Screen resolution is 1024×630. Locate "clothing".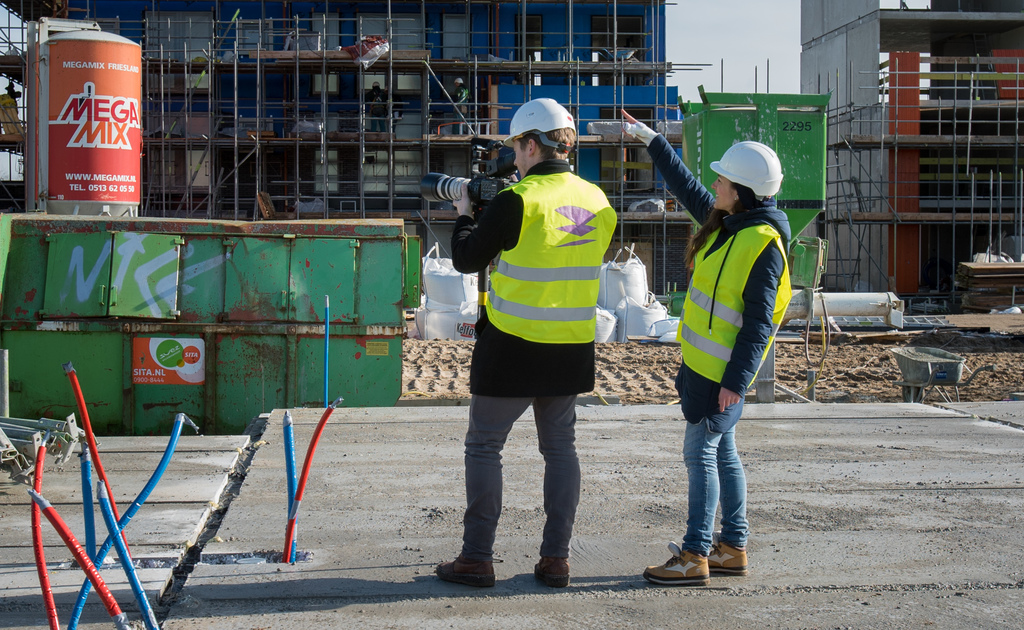
[left=644, top=132, right=796, bottom=560].
